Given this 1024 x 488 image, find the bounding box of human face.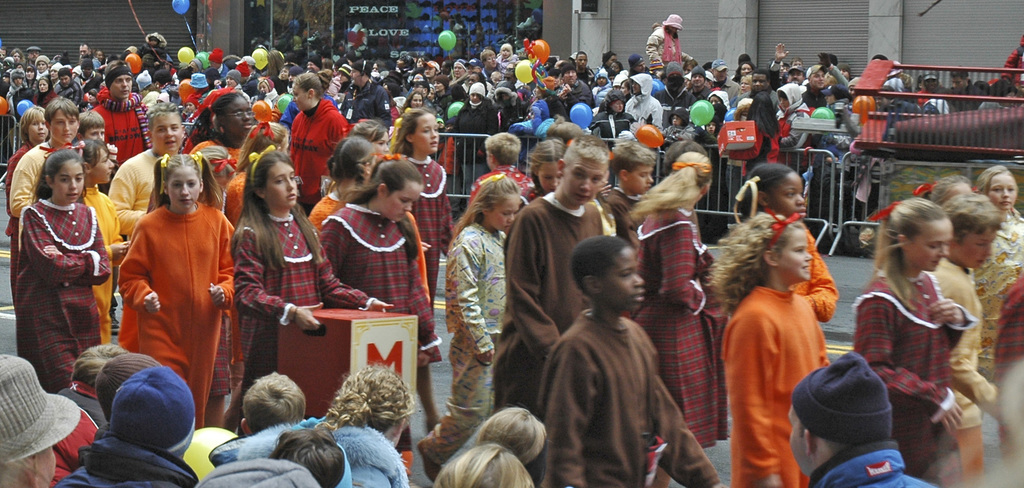
detection(468, 74, 477, 87).
